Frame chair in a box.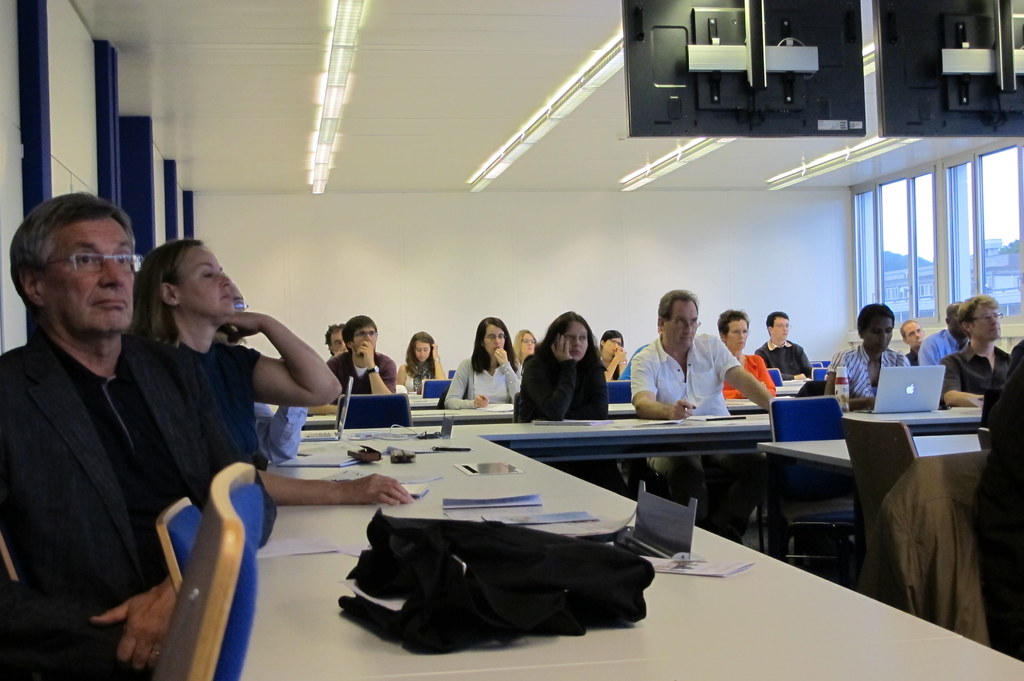
148/461/273/680.
